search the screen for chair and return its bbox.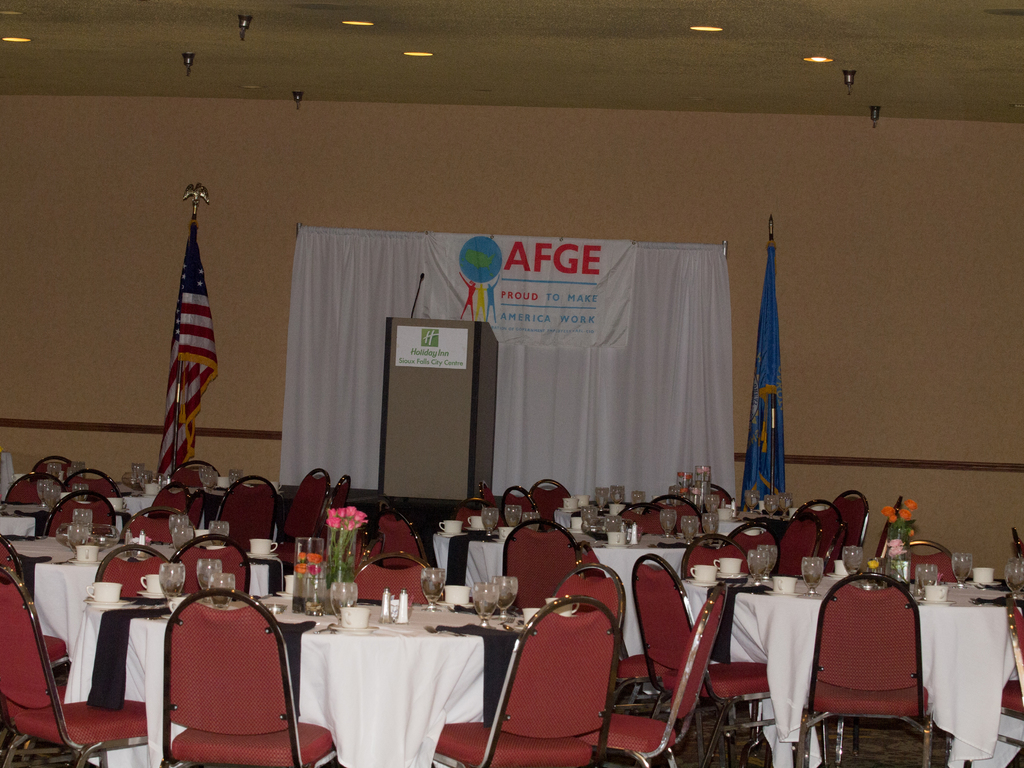
Found: l=0, t=569, r=156, b=767.
